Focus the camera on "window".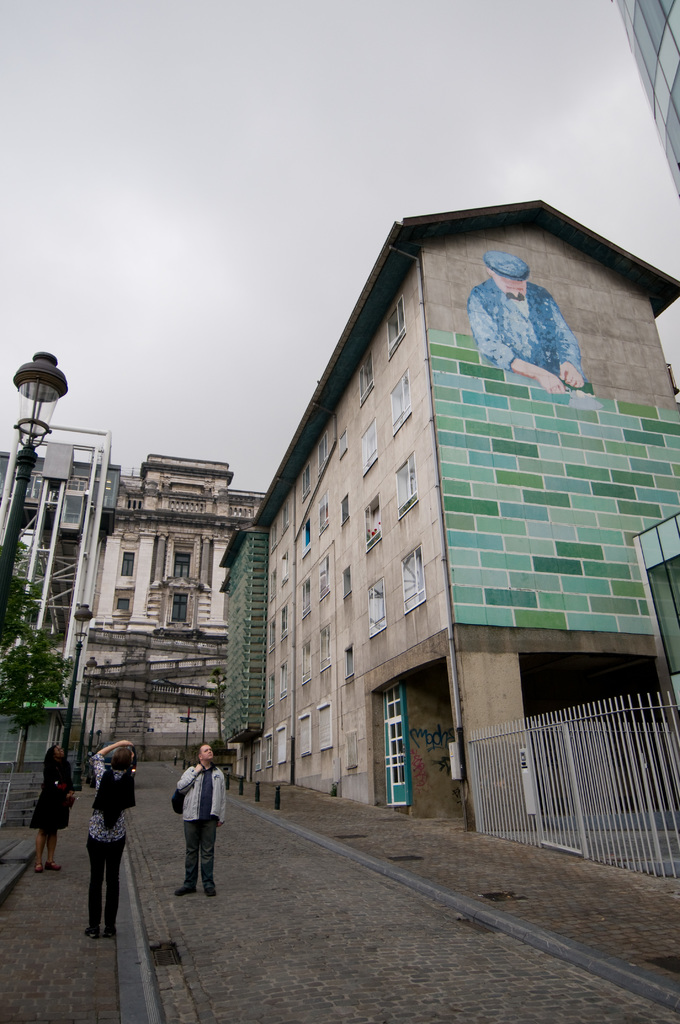
Focus region: (left=324, top=700, right=334, bottom=751).
